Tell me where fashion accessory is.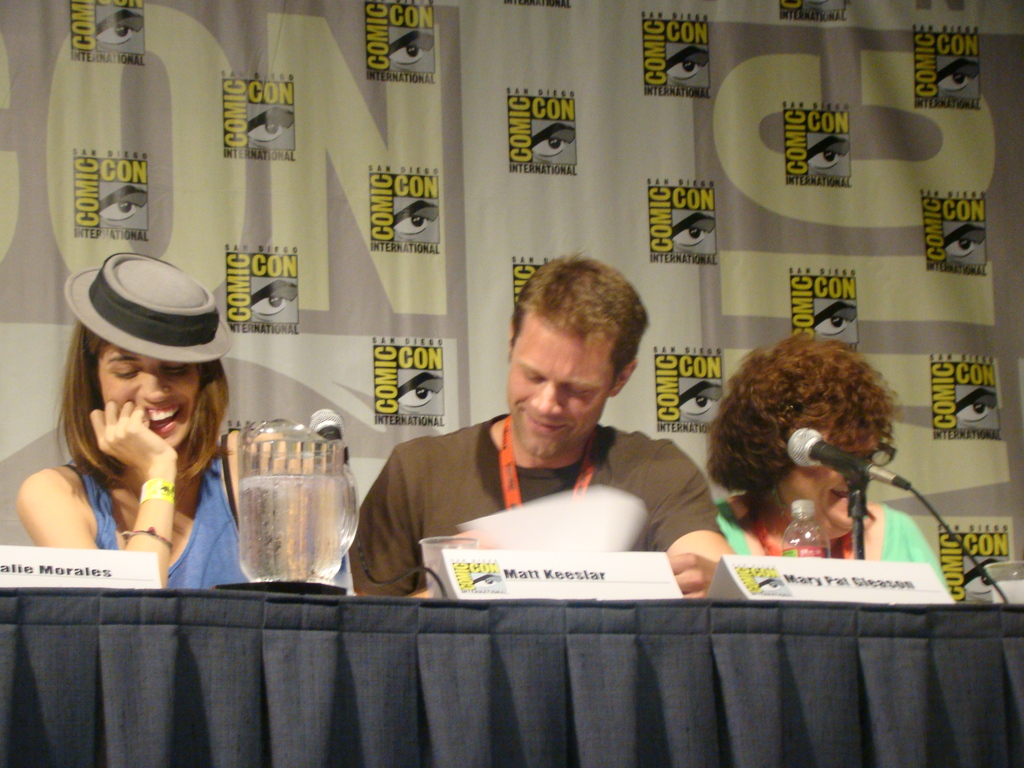
fashion accessory is at <region>61, 250, 236, 366</region>.
